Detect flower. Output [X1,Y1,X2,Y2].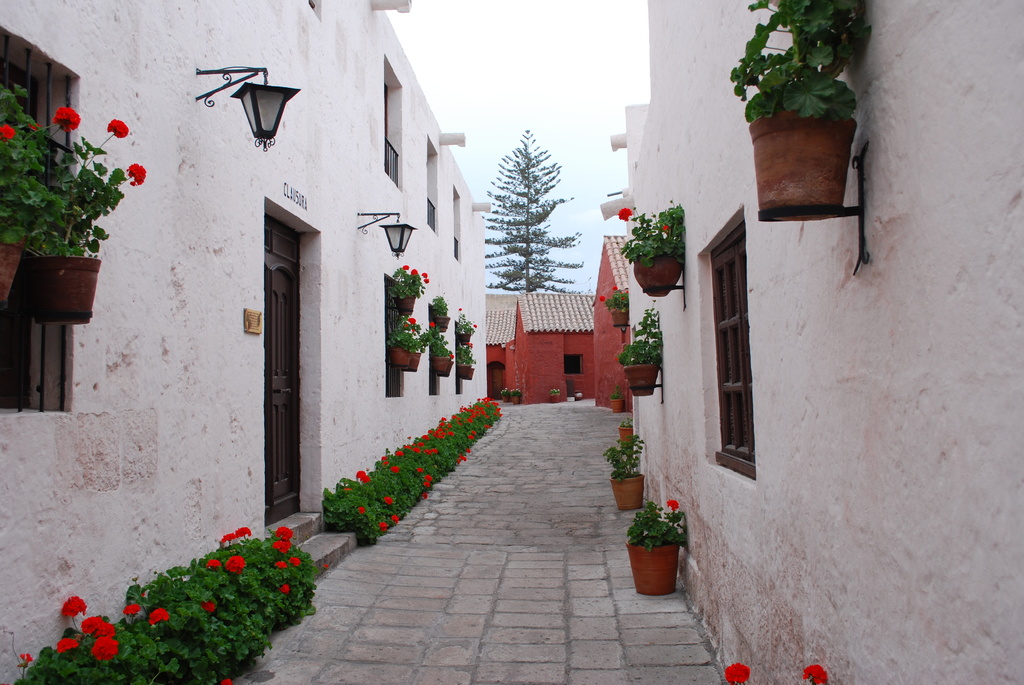
[472,324,475,327].
